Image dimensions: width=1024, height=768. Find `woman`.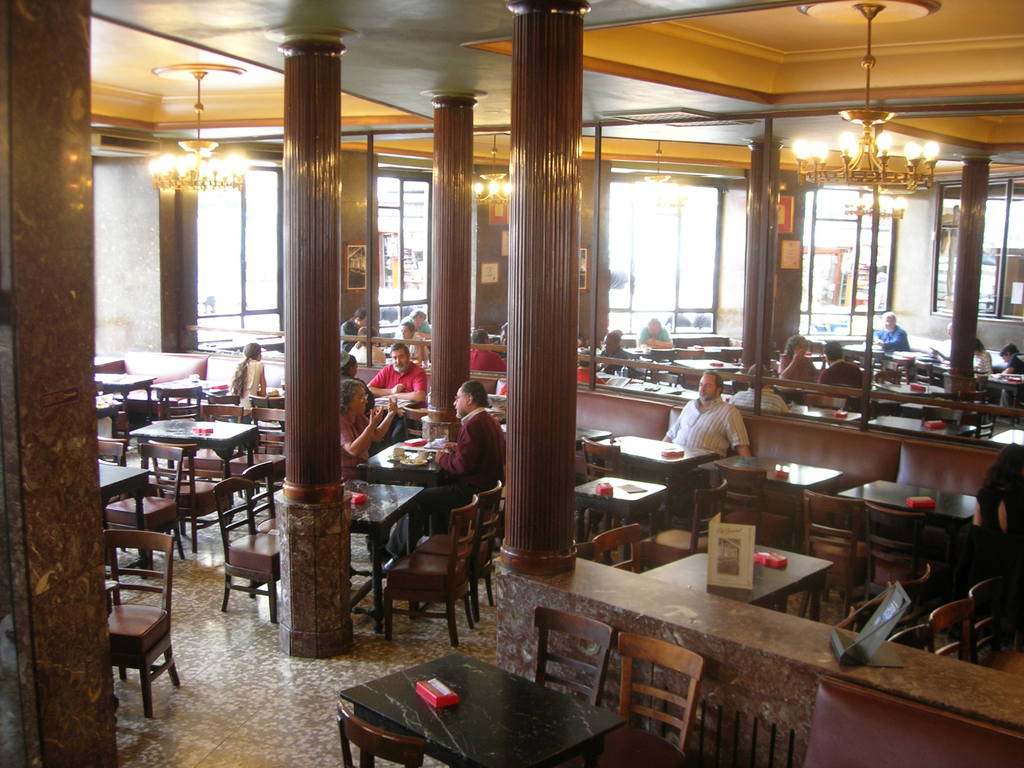
crop(598, 330, 636, 374).
